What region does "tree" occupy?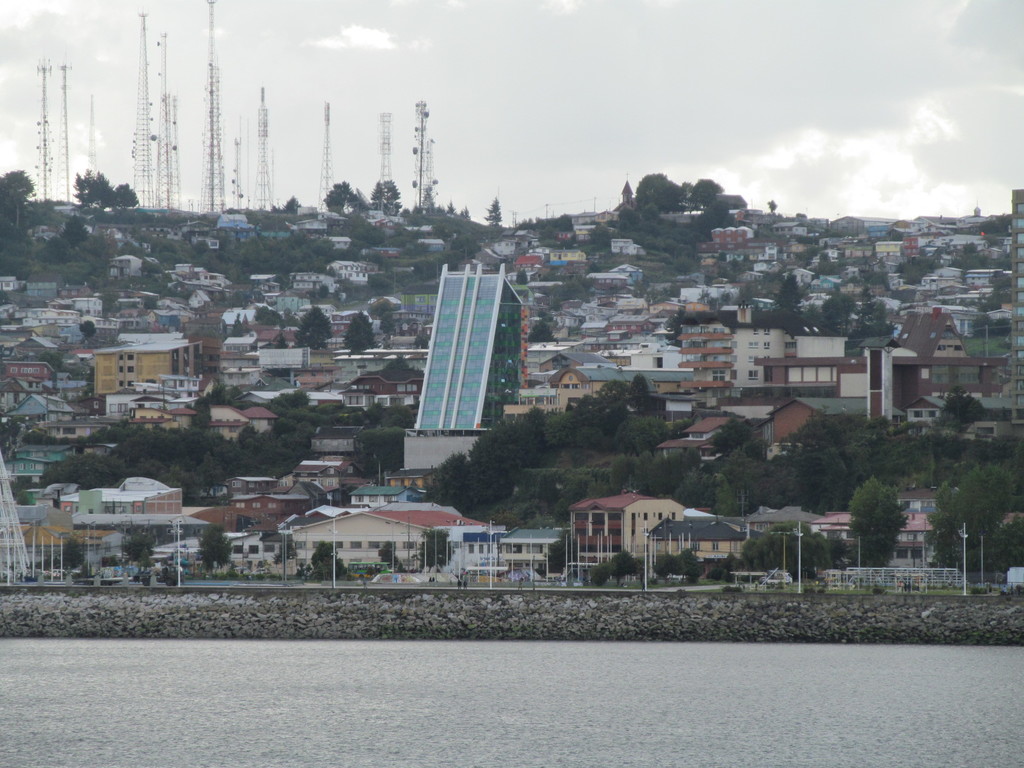
x1=424, y1=448, x2=480, y2=515.
